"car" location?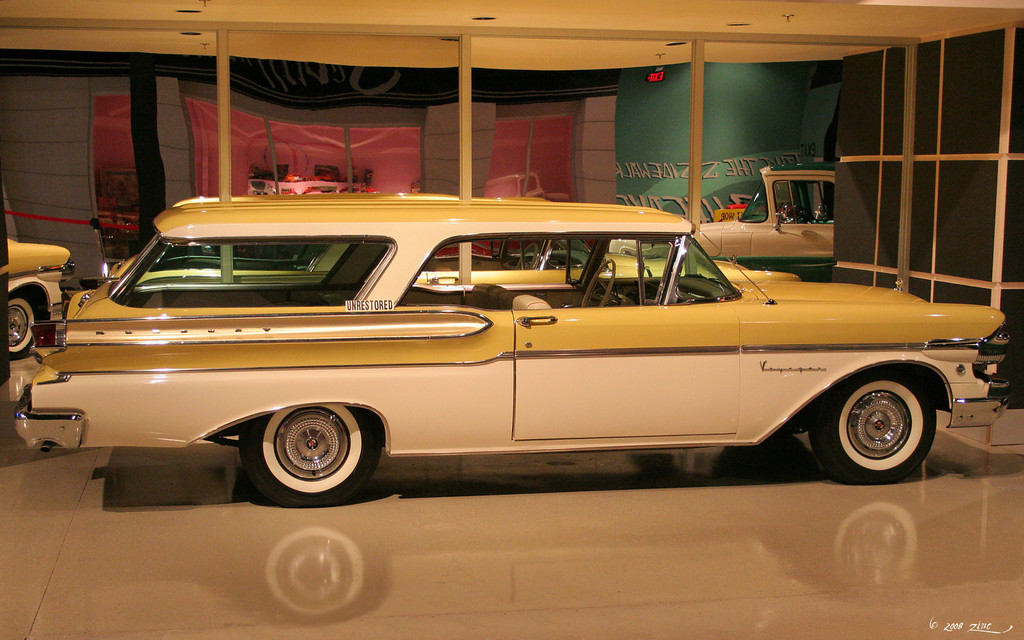
0/239/76/362
